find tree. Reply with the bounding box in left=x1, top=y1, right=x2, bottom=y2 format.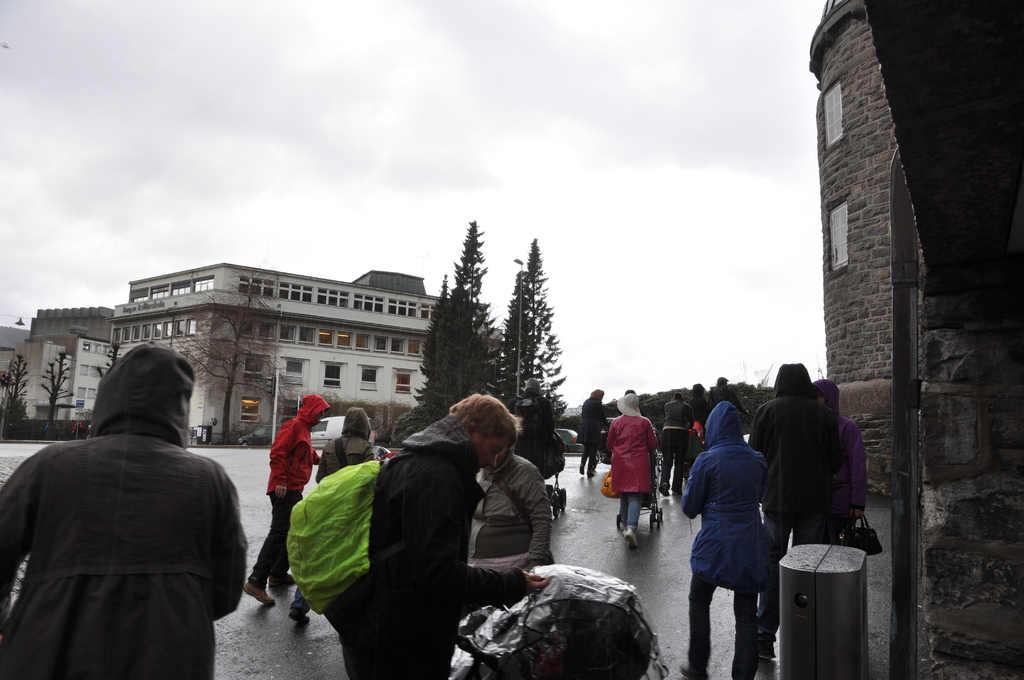
left=5, top=340, right=38, bottom=445.
